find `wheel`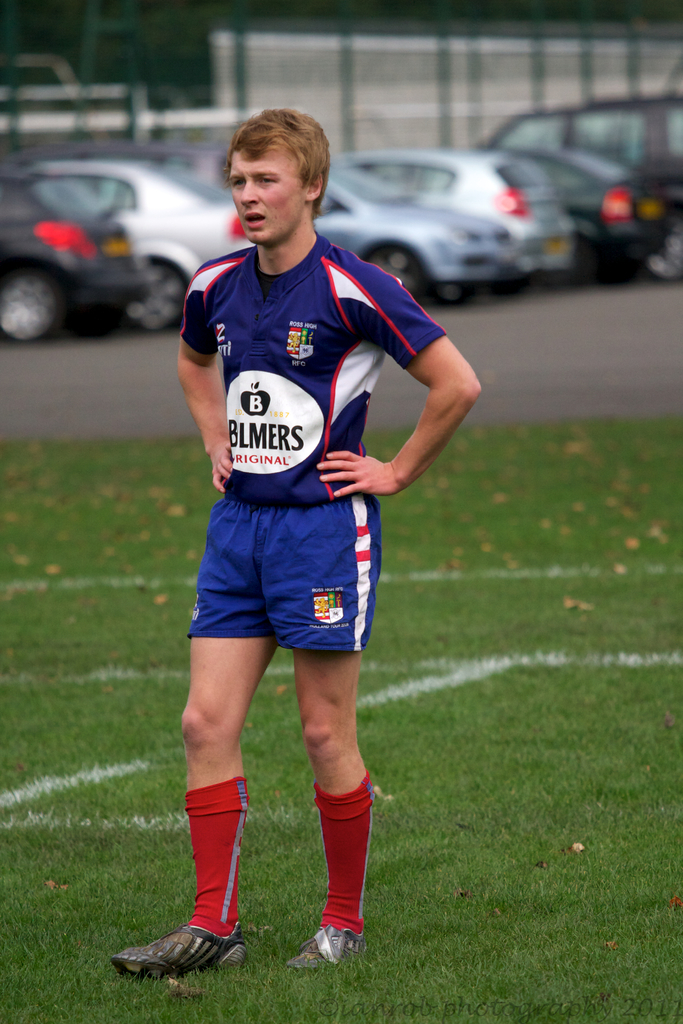
region(122, 257, 171, 334)
